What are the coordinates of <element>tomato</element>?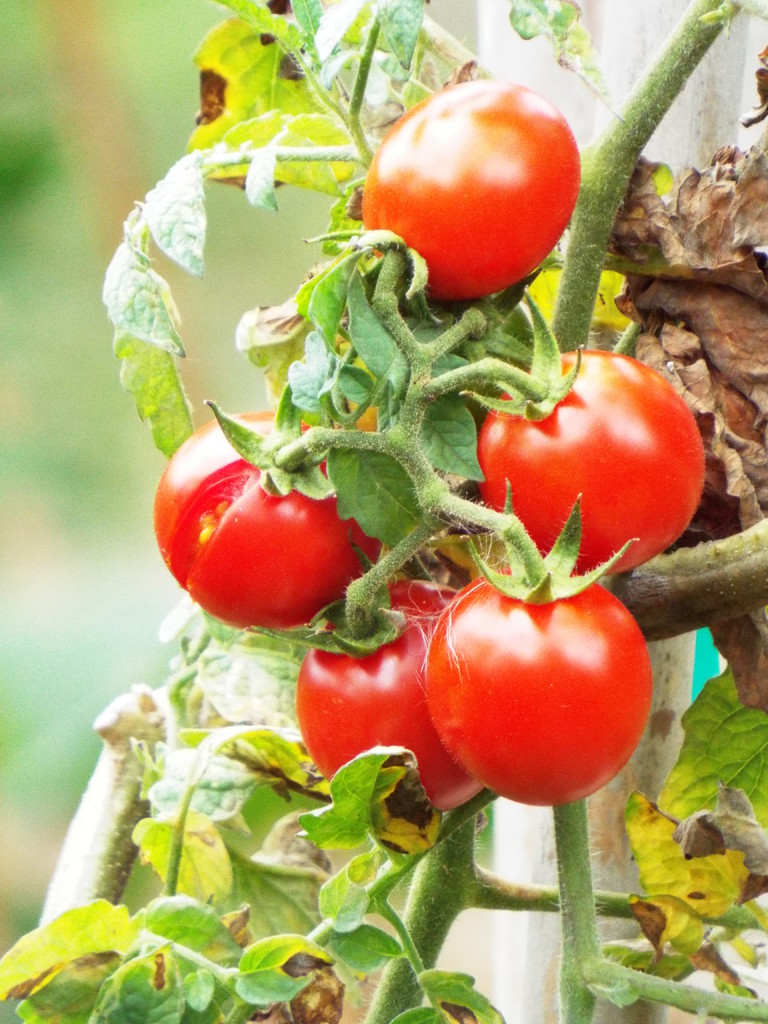
locate(362, 74, 579, 310).
